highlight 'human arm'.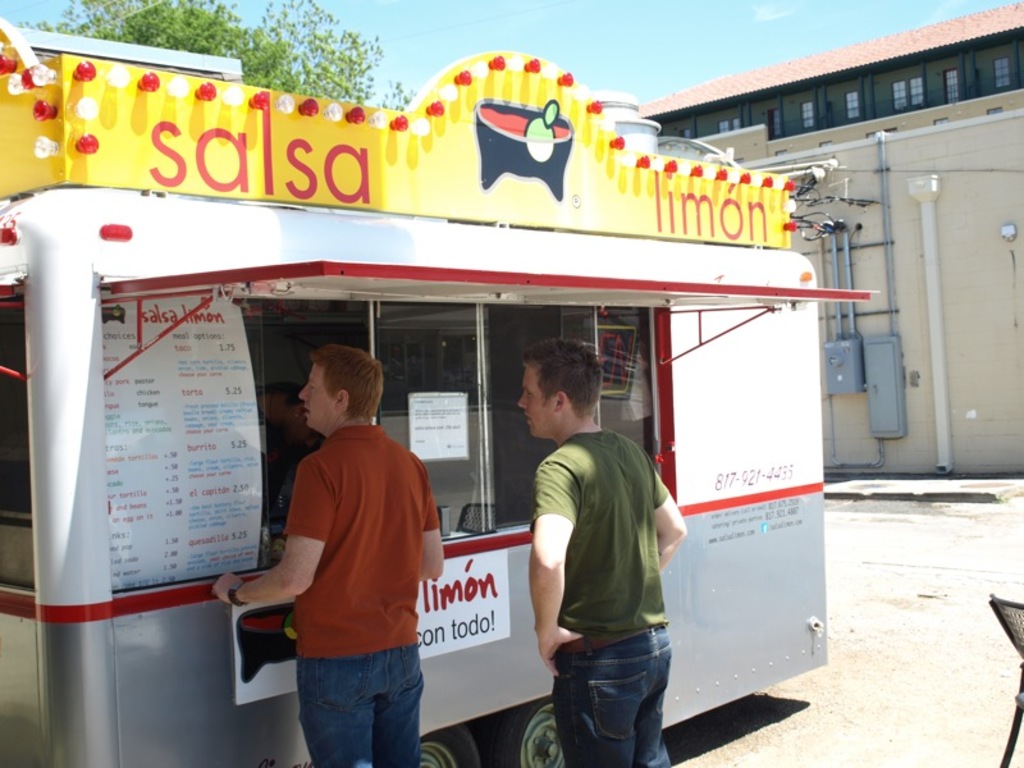
Highlighted region: rect(643, 461, 684, 575).
